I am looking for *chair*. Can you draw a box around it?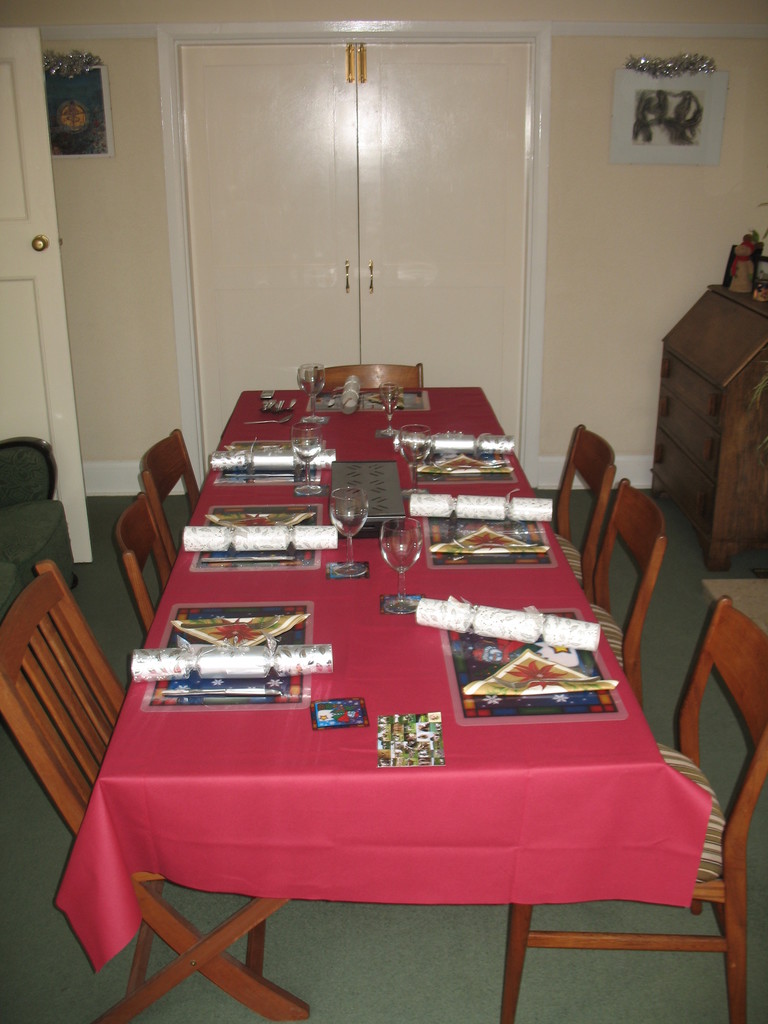
Sure, the bounding box is crop(137, 428, 203, 564).
